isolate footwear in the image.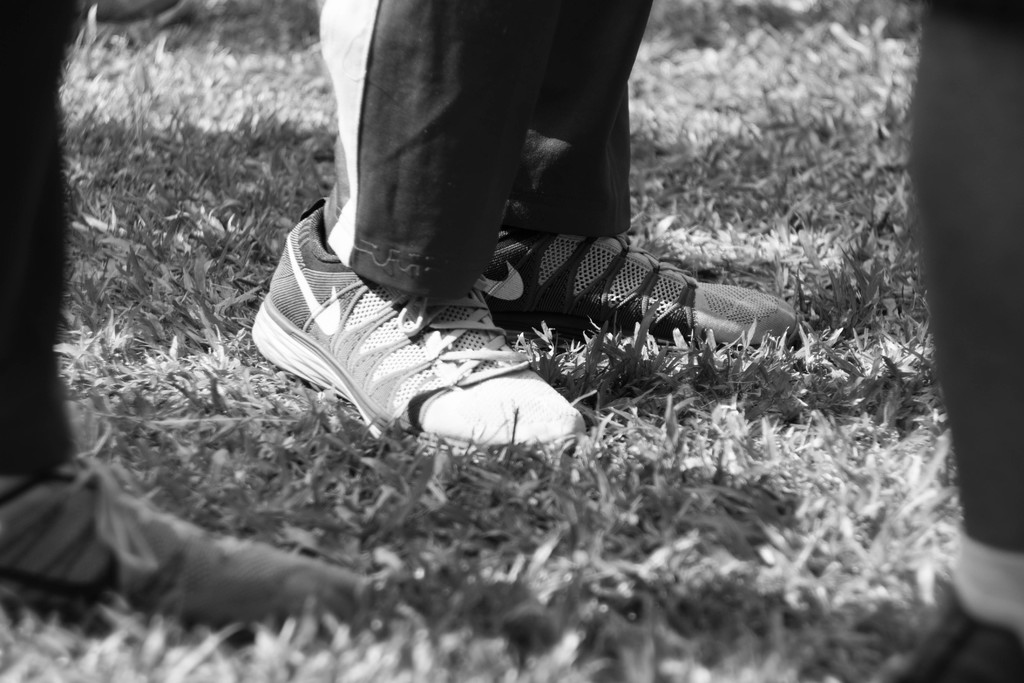
Isolated region: 474:224:804:348.
